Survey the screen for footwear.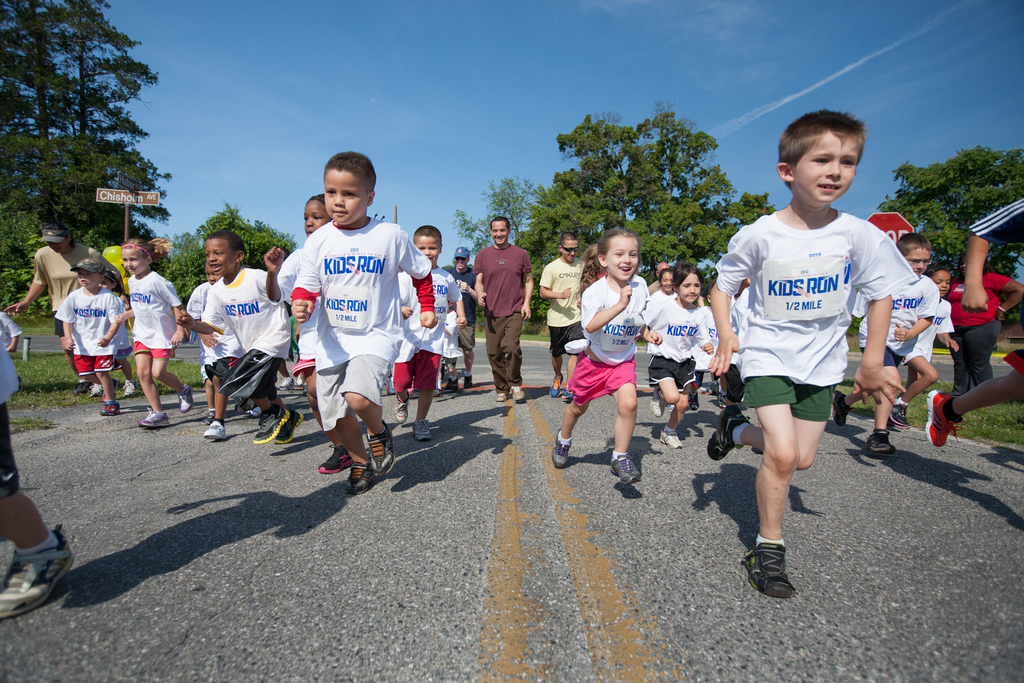
Survey found: detection(689, 393, 701, 413).
